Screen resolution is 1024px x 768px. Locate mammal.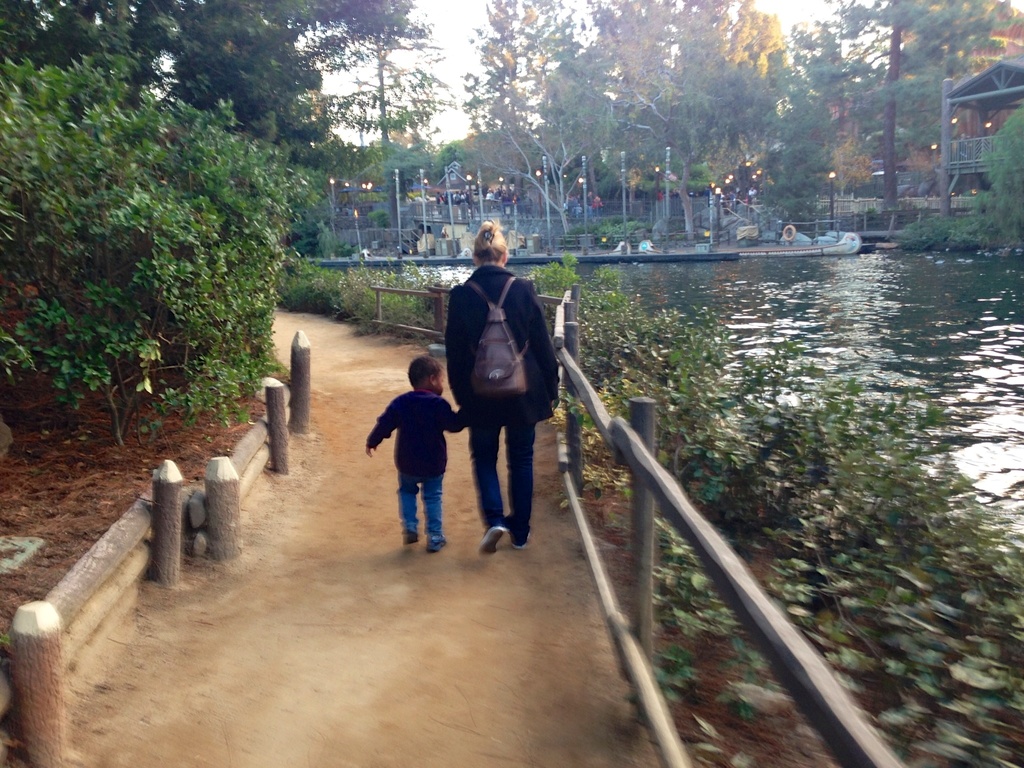
(left=361, top=357, right=464, bottom=552).
